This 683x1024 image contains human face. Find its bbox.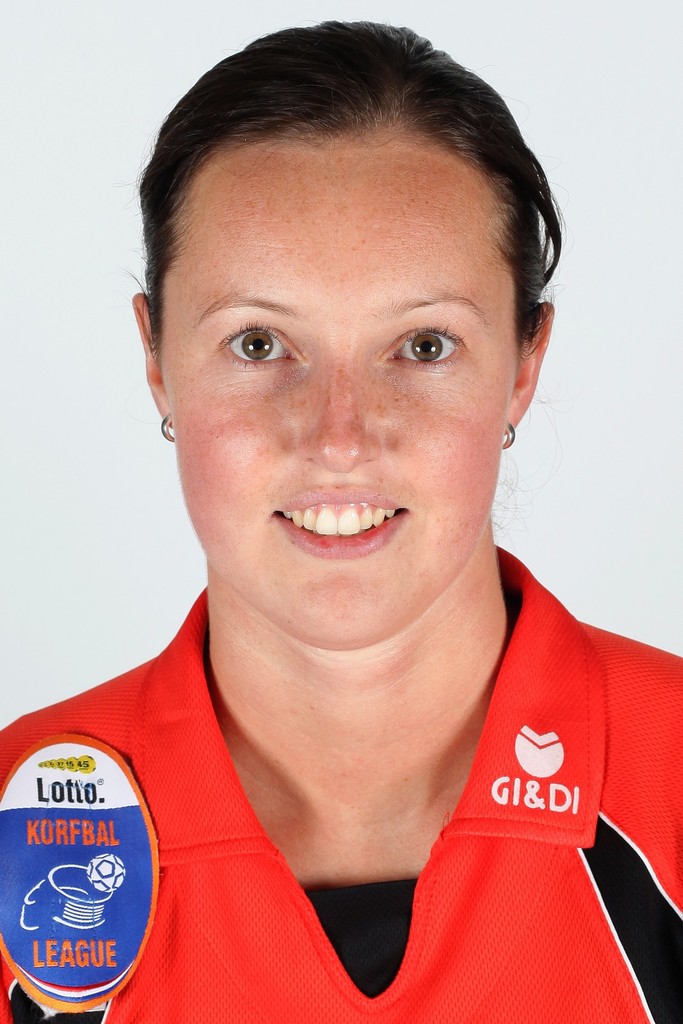
<region>161, 136, 506, 645</region>.
